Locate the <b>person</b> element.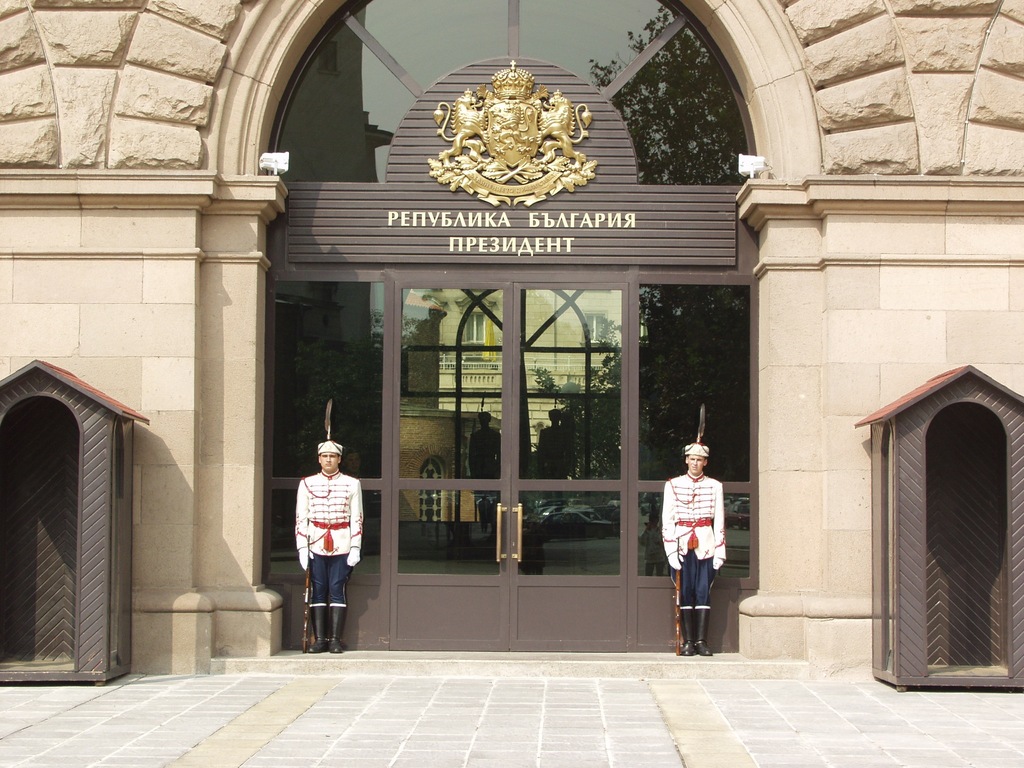
Element bbox: <region>293, 430, 359, 647</region>.
